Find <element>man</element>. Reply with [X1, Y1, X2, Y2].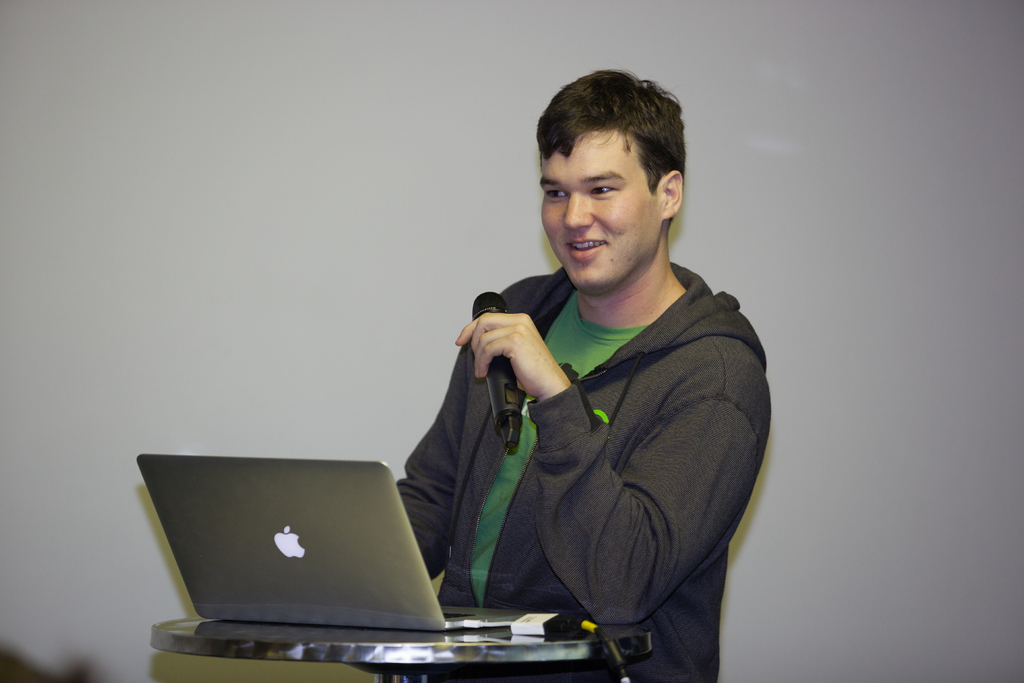
[372, 91, 783, 658].
